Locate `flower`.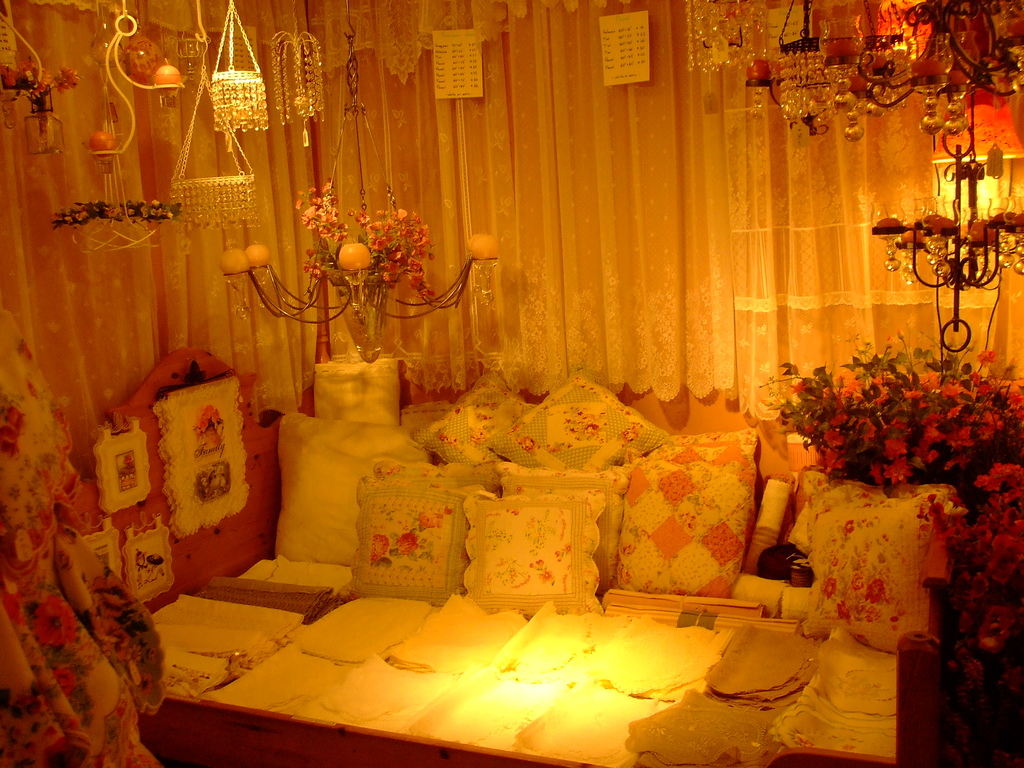
Bounding box: crop(619, 567, 632, 587).
